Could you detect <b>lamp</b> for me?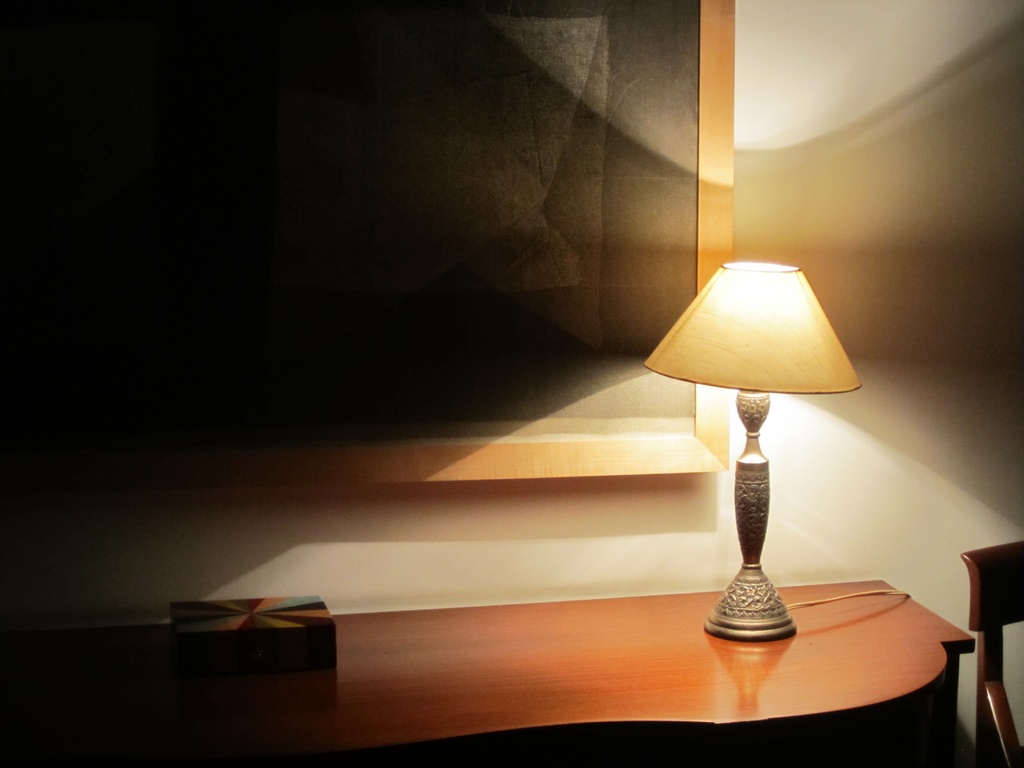
Detection result: x1=642 y1=256 x2=916 y2=652.
